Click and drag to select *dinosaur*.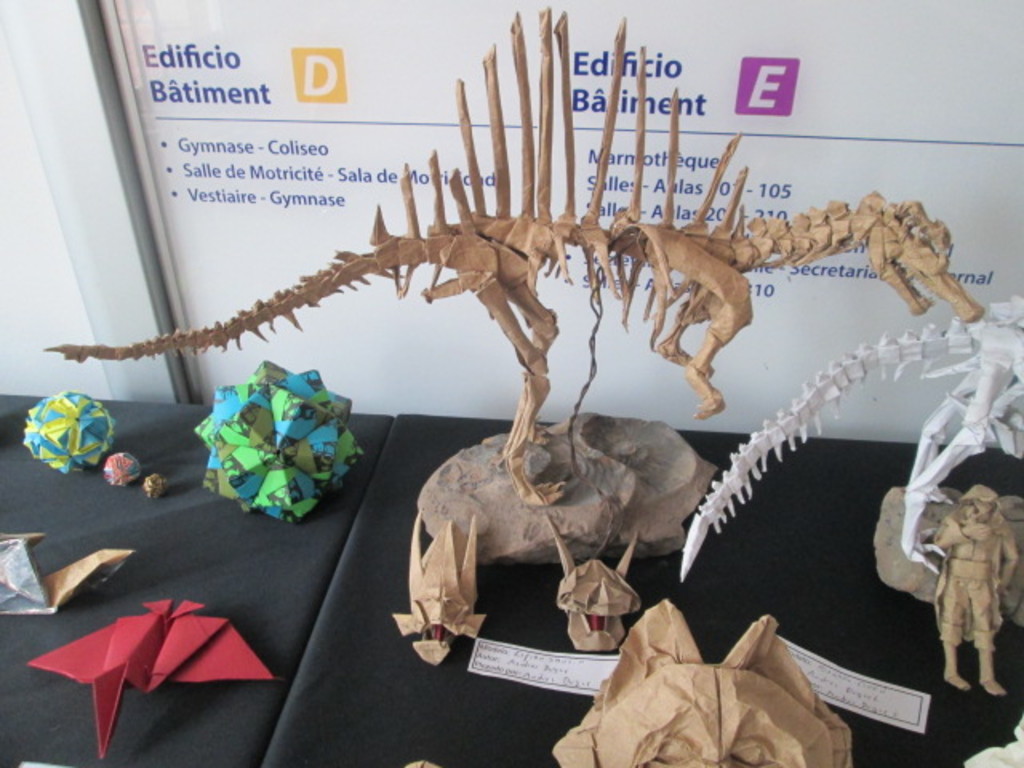
Selection: x1=40 y1=5 x2=981 y2=504.
